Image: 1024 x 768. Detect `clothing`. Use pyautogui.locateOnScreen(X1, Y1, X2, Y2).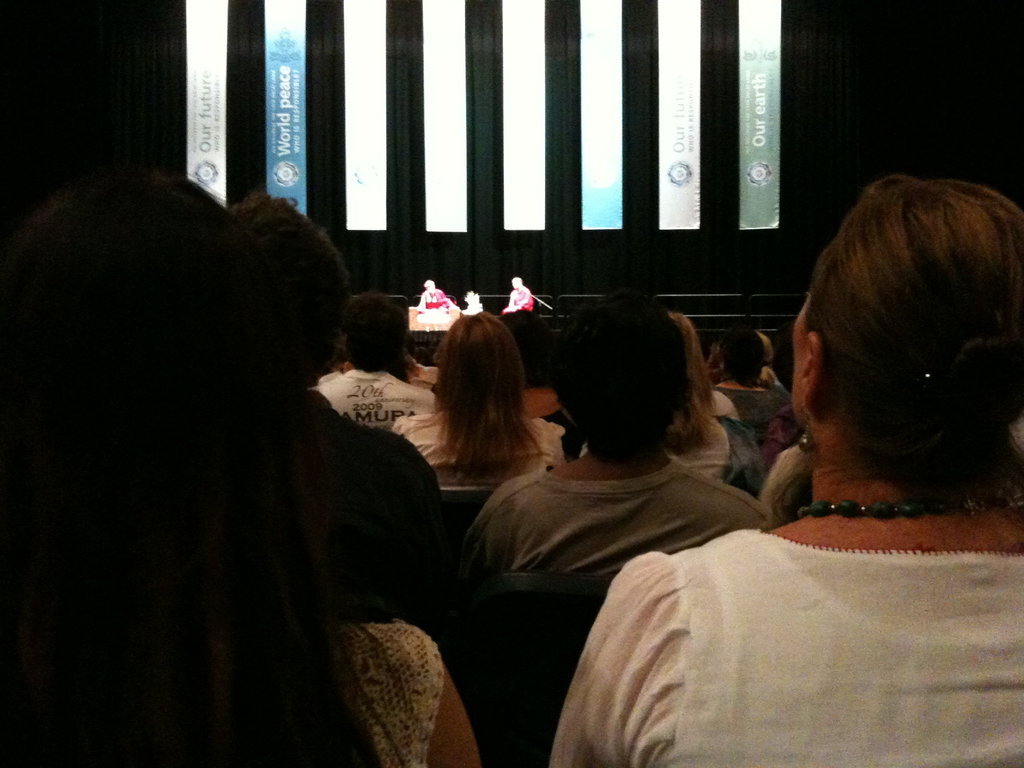
pyautogui.locateOnScreen(317, 372, 440, 433).
